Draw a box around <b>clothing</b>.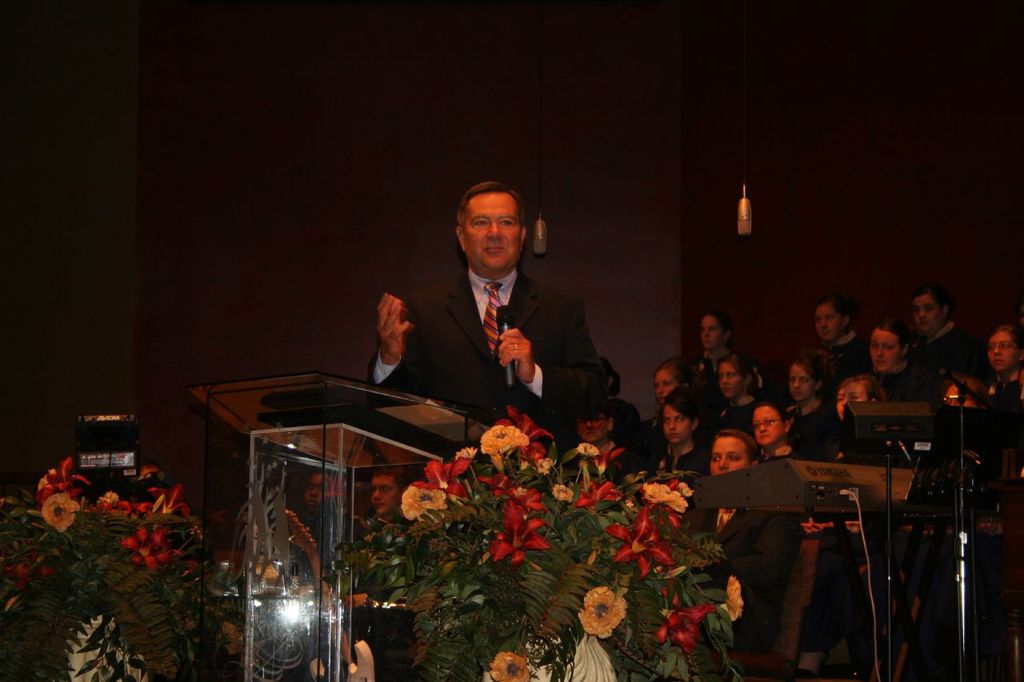
x1=691, y1=349, x2=731, y2=376.
